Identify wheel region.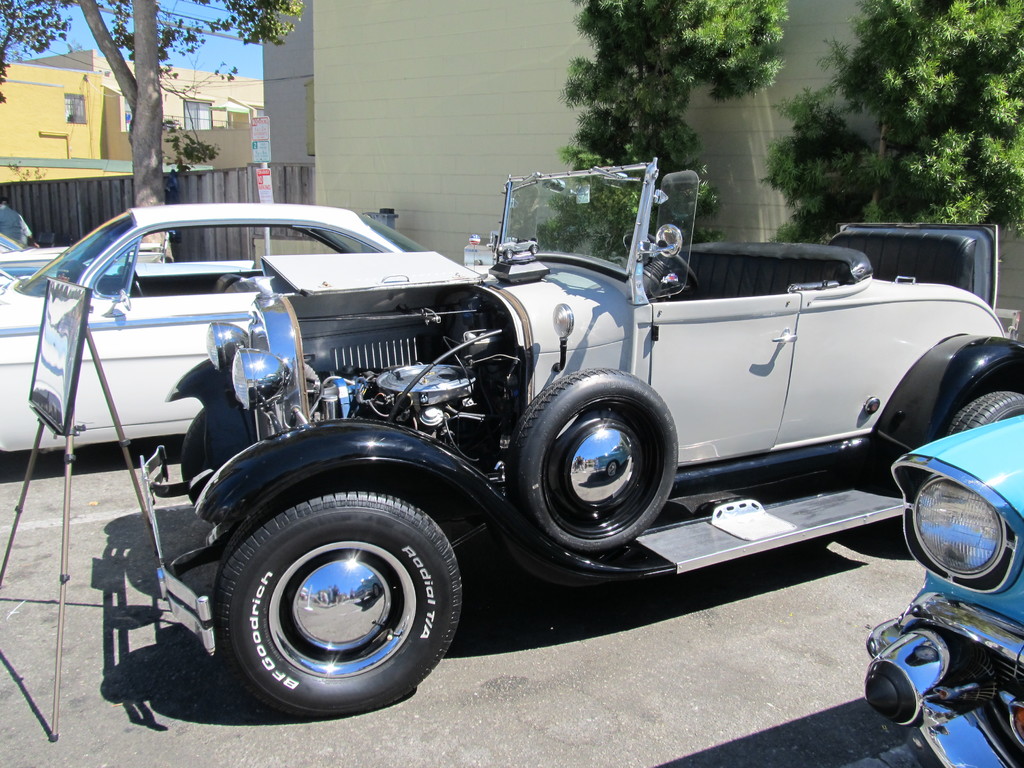
Region: {"left": 181, "top": 407, "right": 214, "bottom": 523}.
